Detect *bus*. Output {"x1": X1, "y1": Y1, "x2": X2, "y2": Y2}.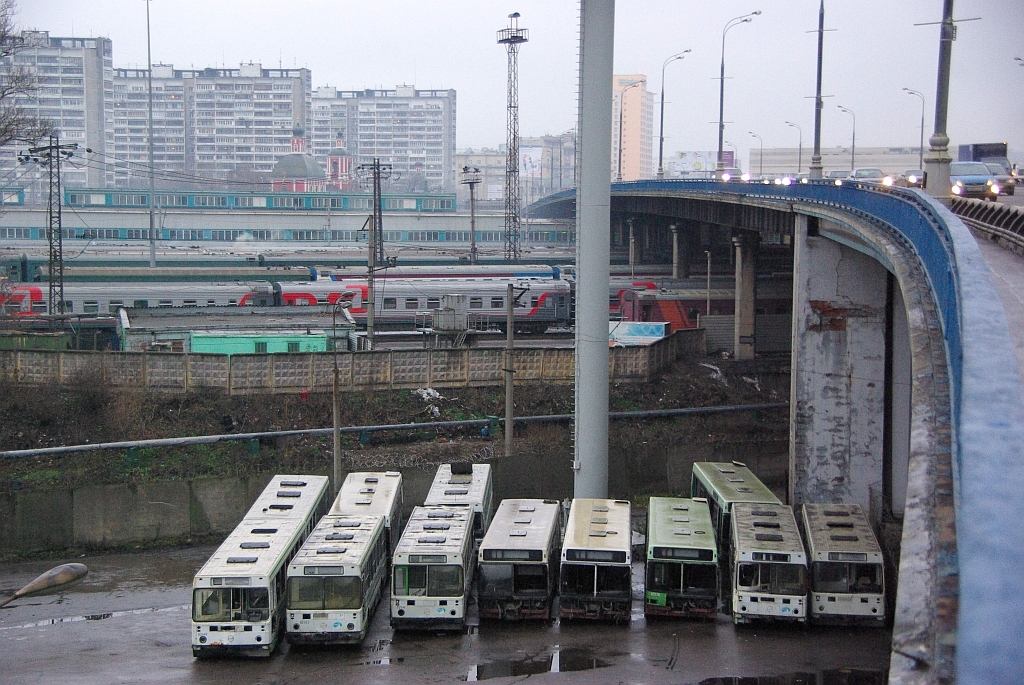
{"x1": 184, "y1": 519, "x2": 312, "y2": 659}.
